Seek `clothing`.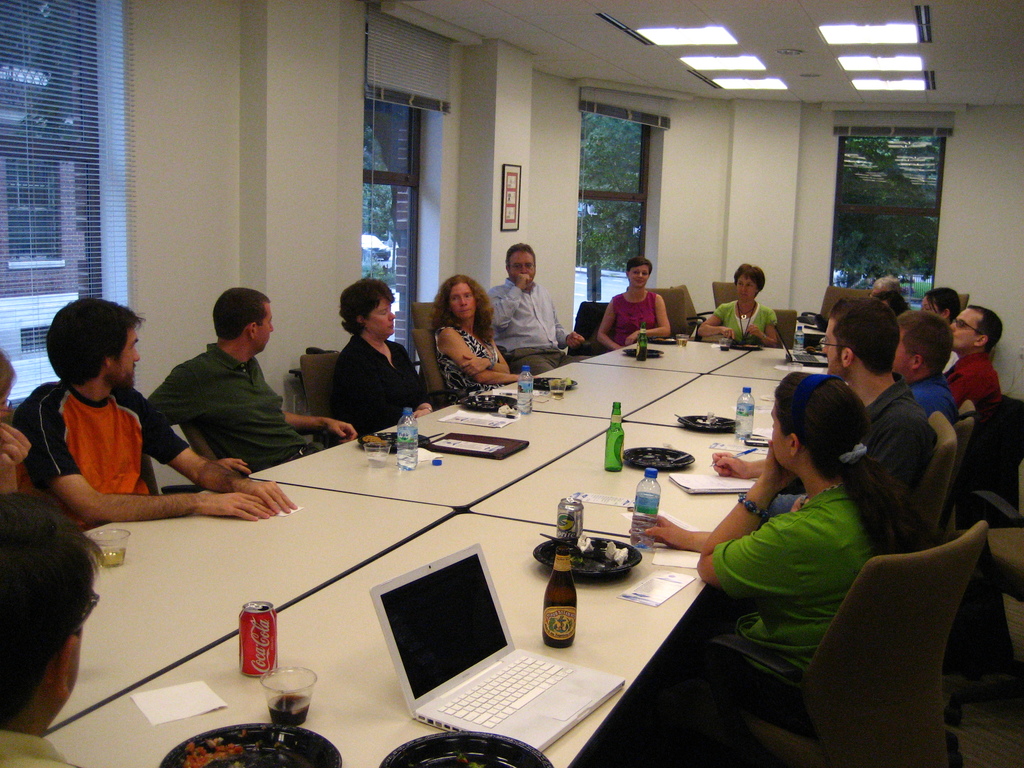
{"left": 913, "top": 365, "right": 968, "bottom": 419}.
